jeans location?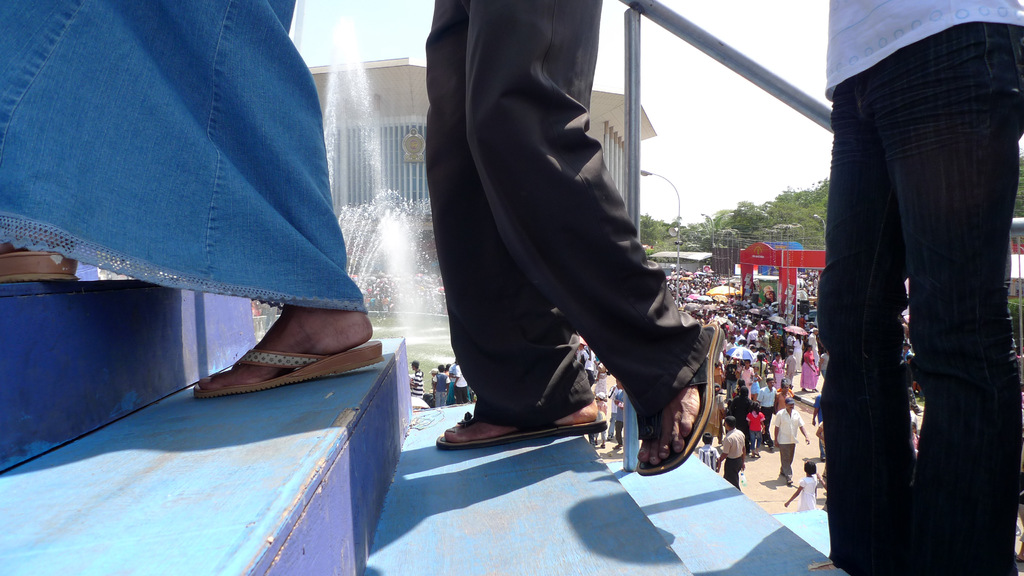
select_region(433, 1, 700, 439)
